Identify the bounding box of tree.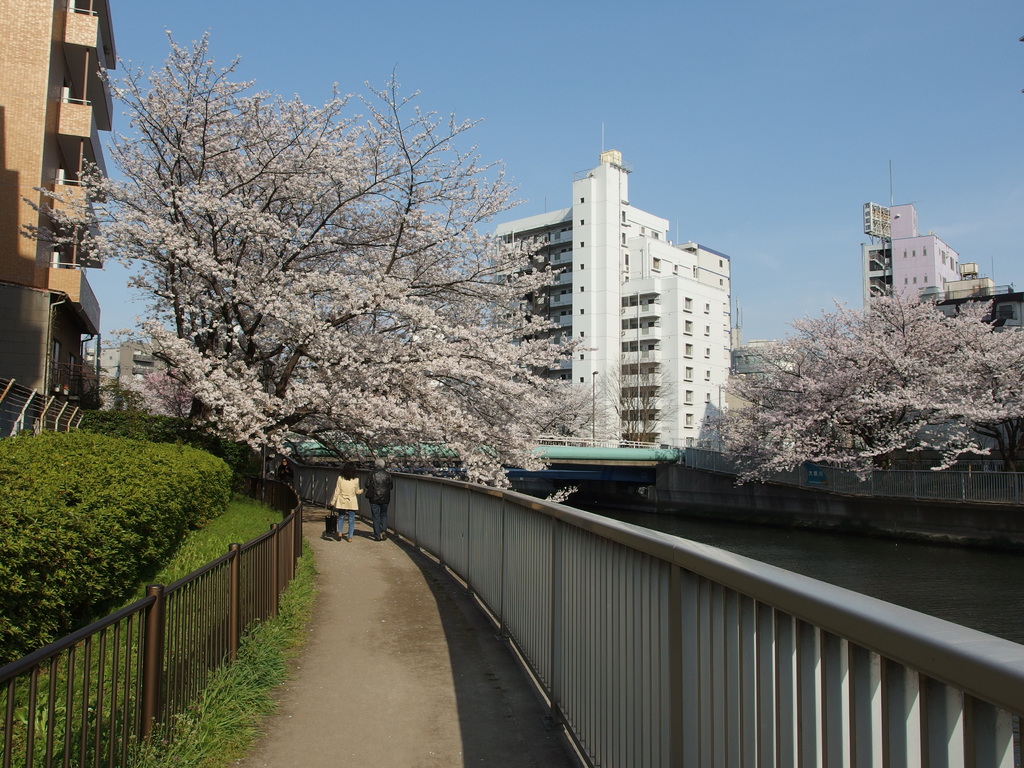
crop(10, 19, 601, 505).
